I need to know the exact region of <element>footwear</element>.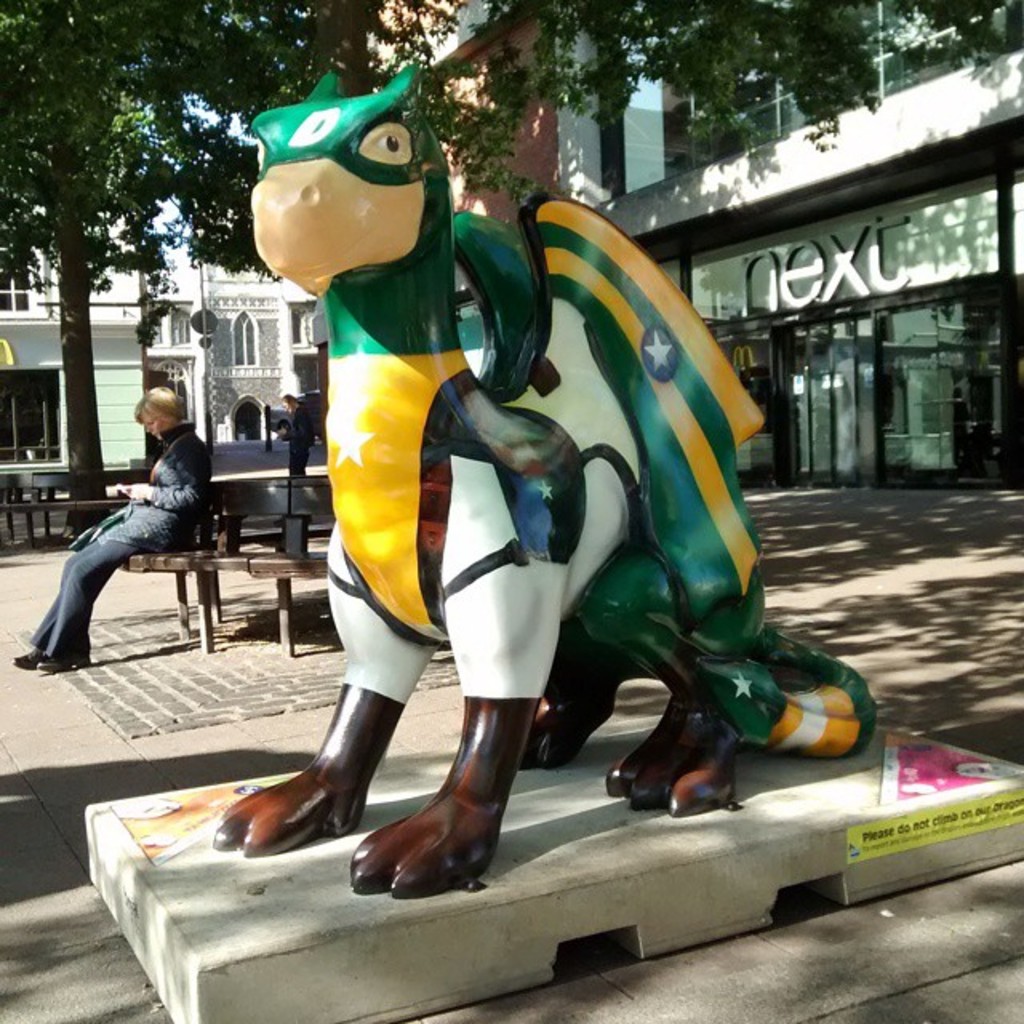
Region: pyautogui.locateOnScreen(11, 648, 45, 669).
